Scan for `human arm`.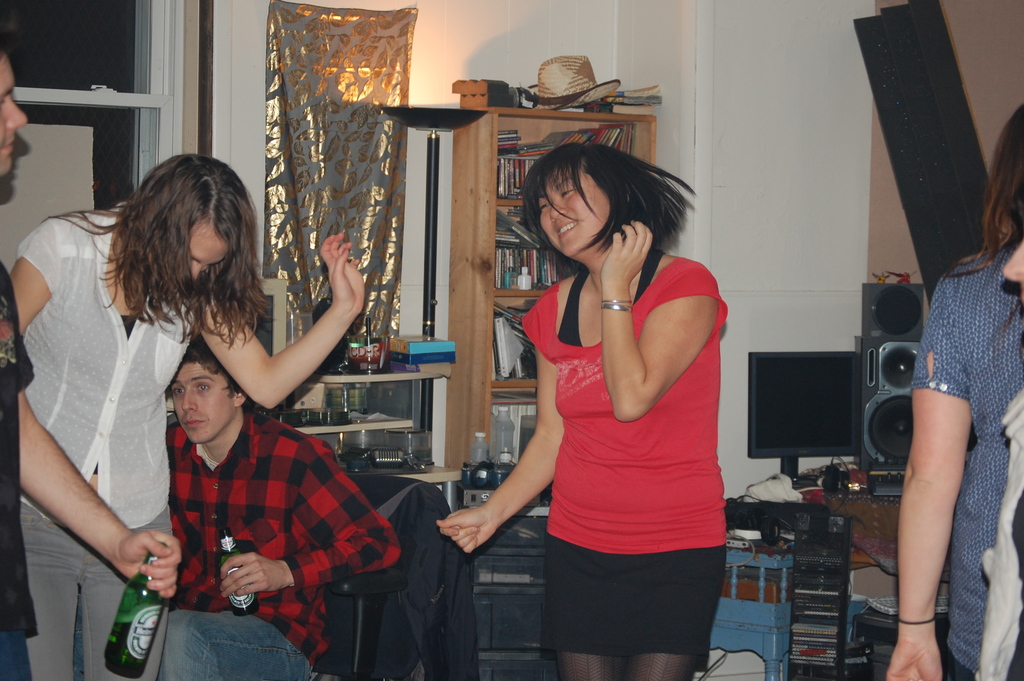
Scan result: region(434, 289, 568, 559).
